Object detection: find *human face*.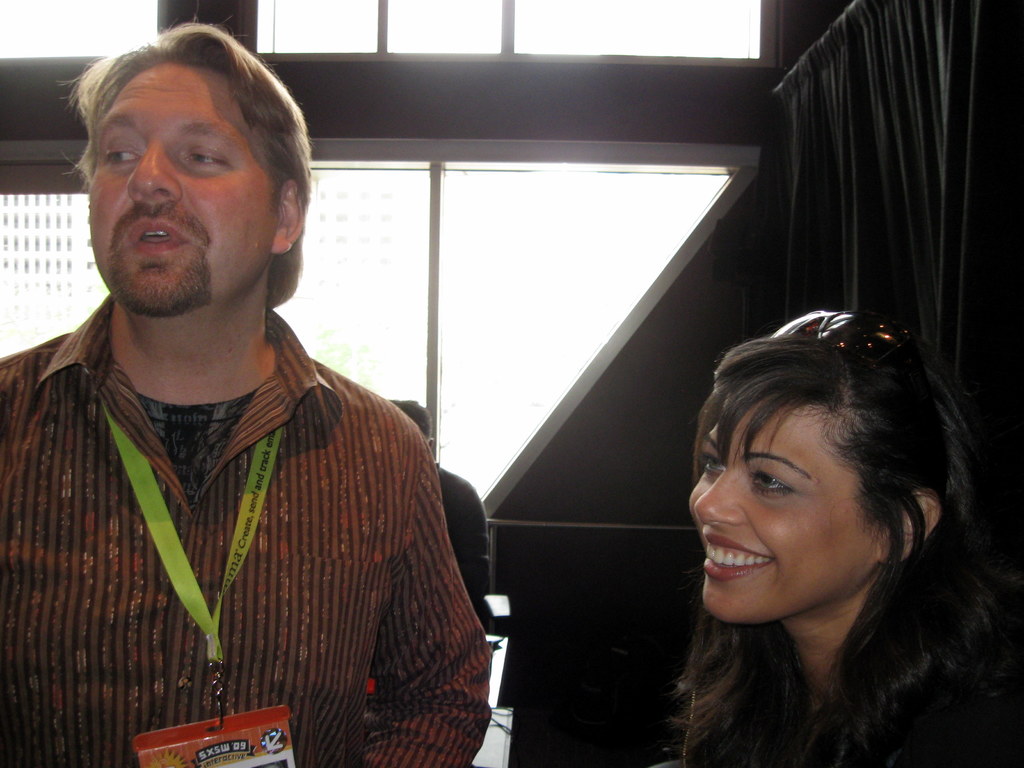
x1=88, y1=71, x2=274, y2=315.
